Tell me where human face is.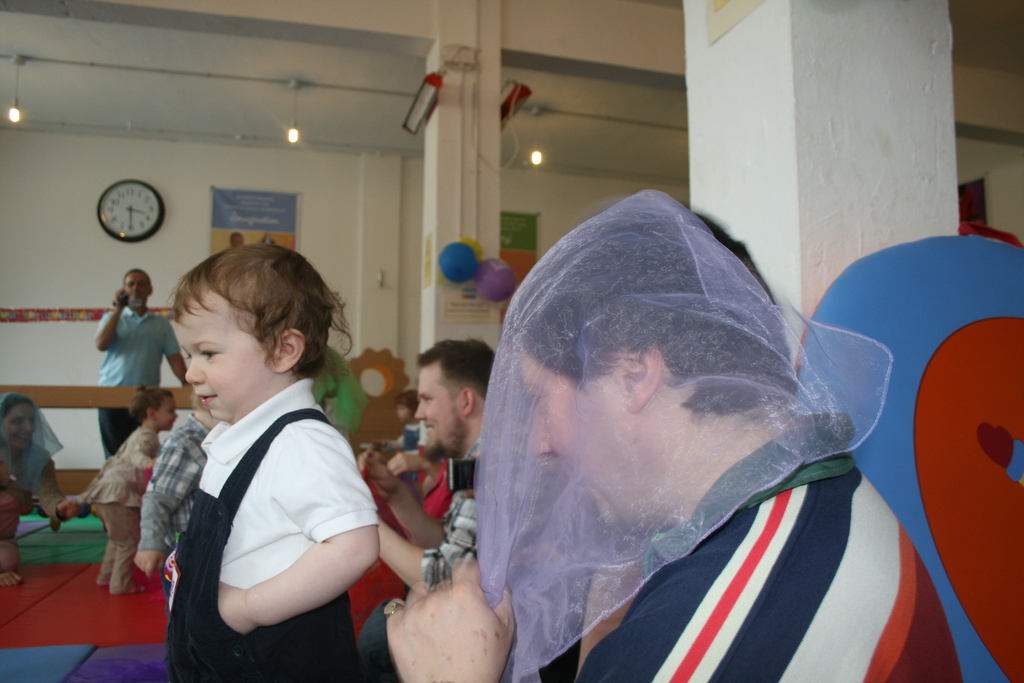
human face is at x1=124 y1=270 x2=146 y2=306.
